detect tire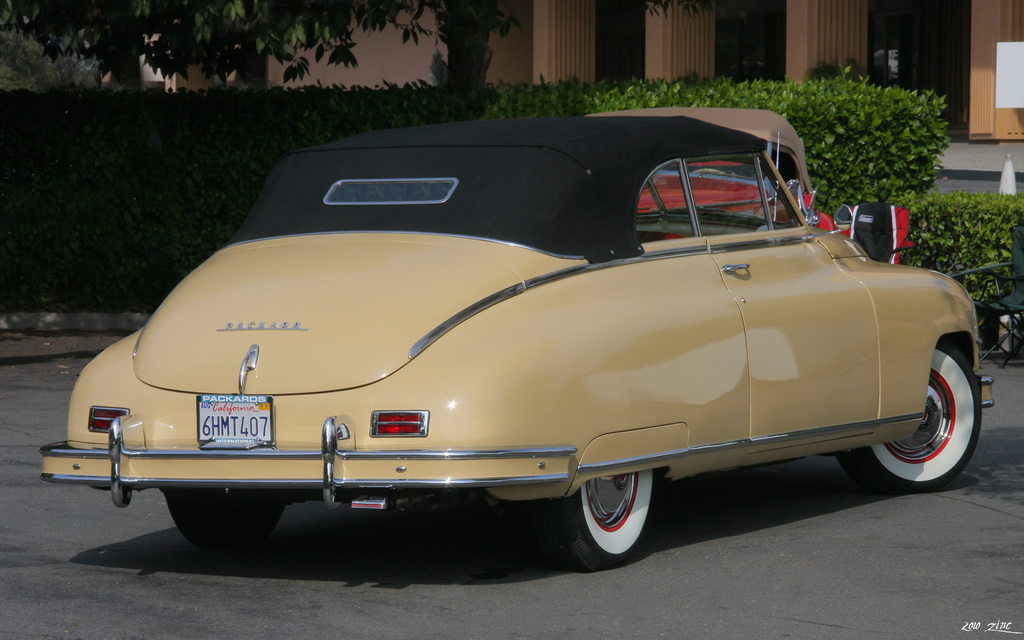
559/469/662/570
